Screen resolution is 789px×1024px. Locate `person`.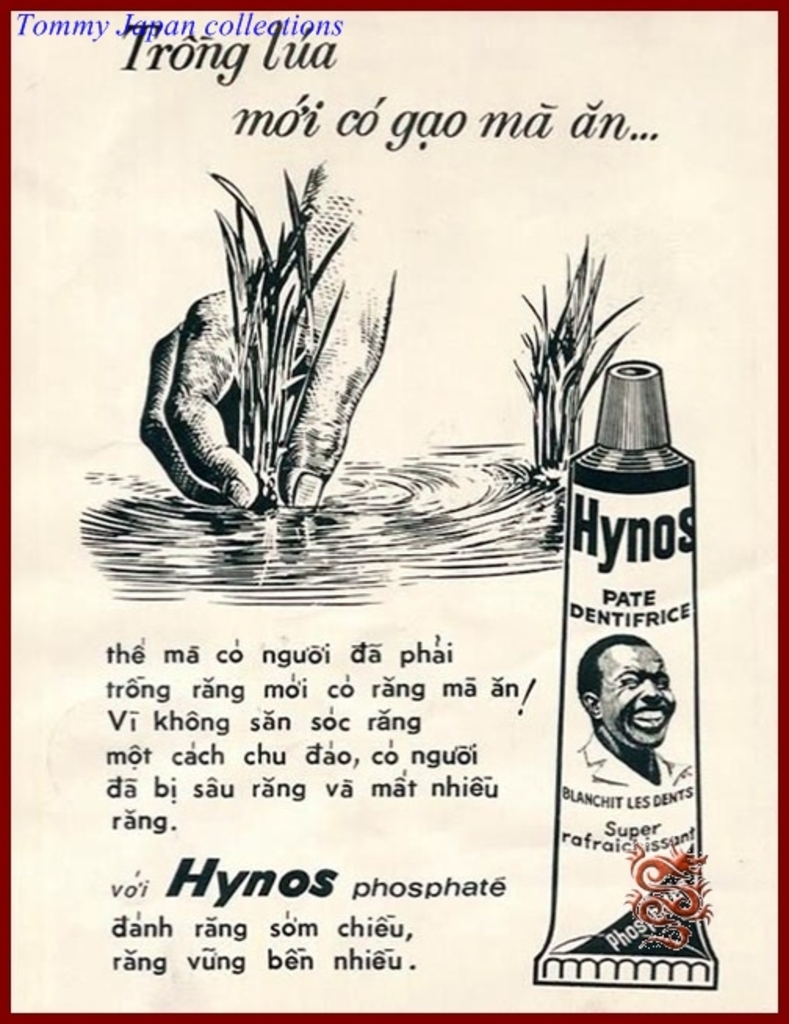
[x1=564, y1=639, x2=692, y2=797].
